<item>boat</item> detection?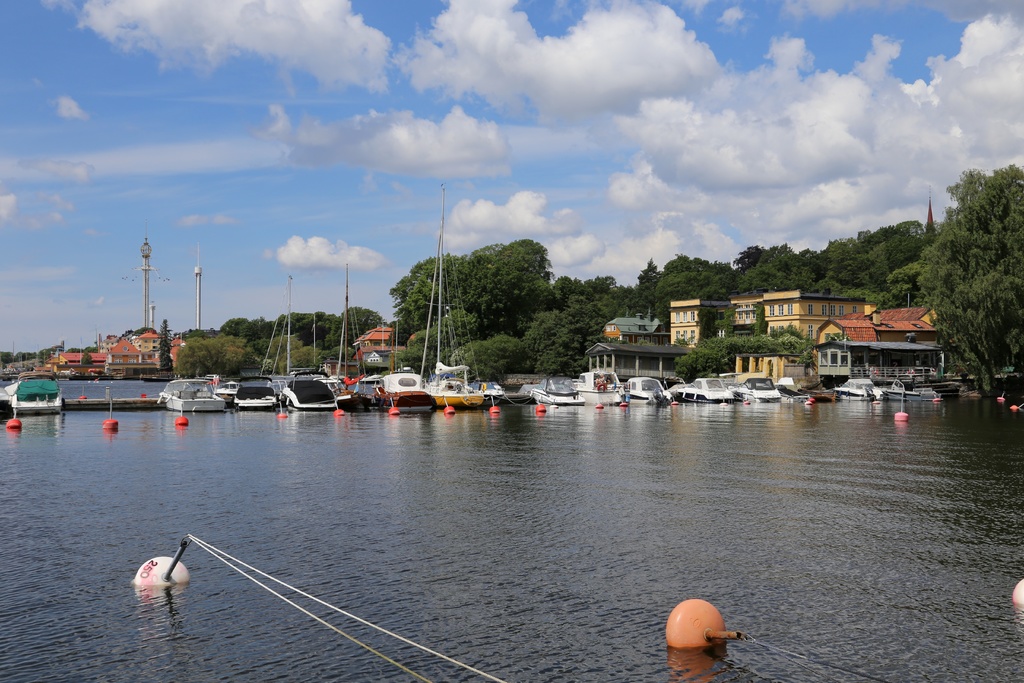
<region>2, 368, 63, 416</region>
